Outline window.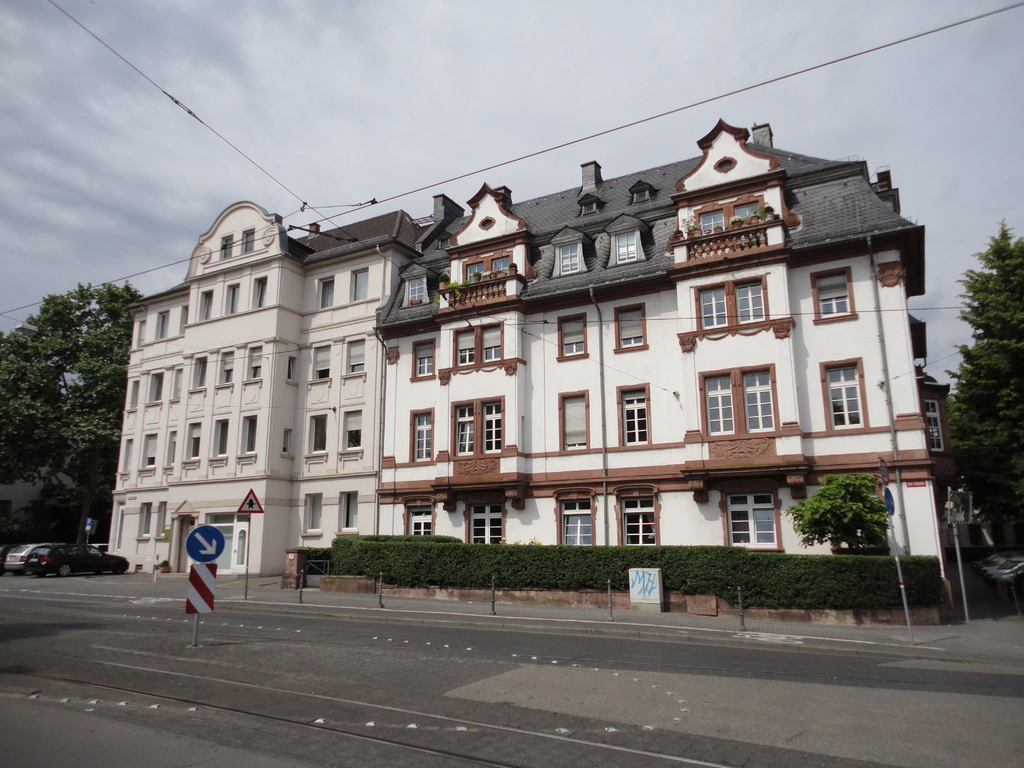
Outline: left=923, top=390, right=943, bottom=452.
